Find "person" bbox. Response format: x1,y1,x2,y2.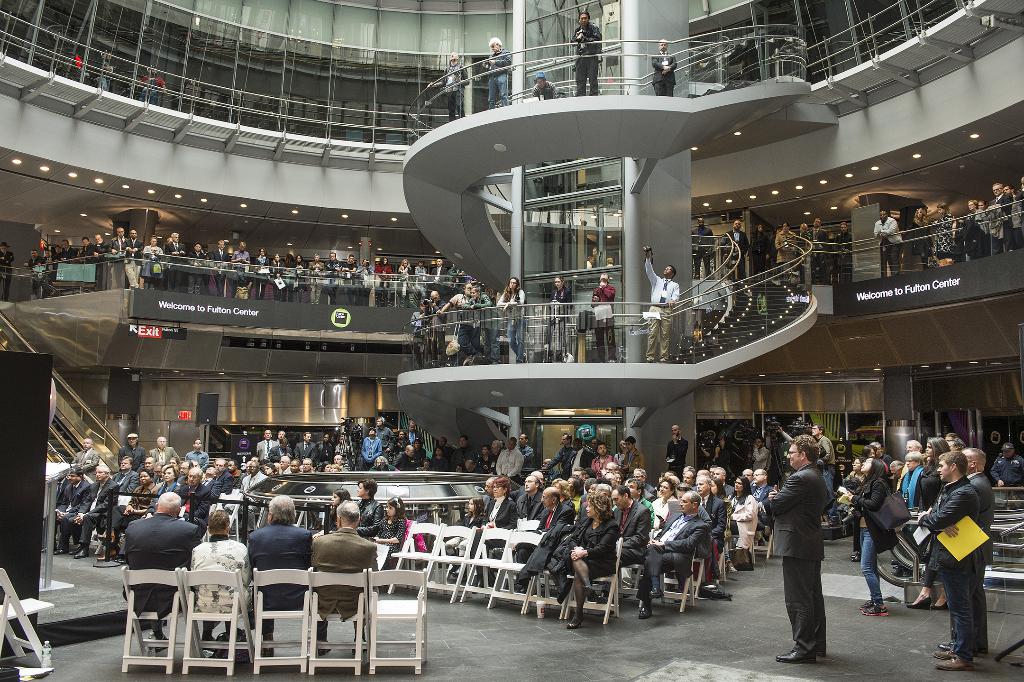
869,437,899,483.
